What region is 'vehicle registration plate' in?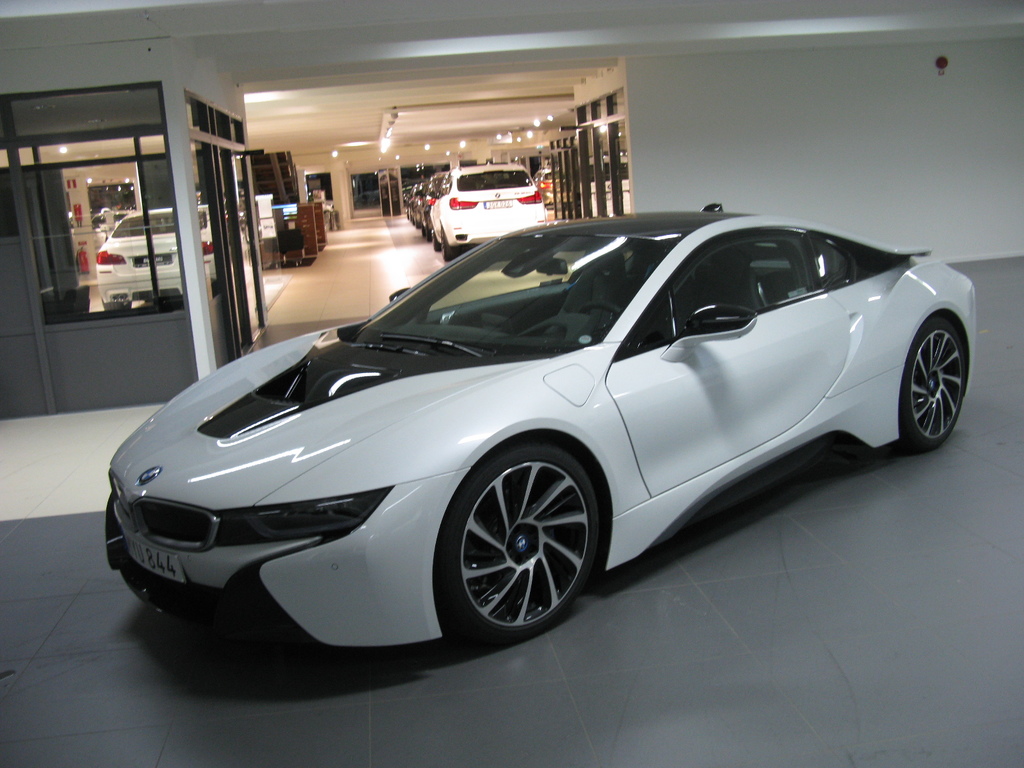
[124, 536, 187, 585].
